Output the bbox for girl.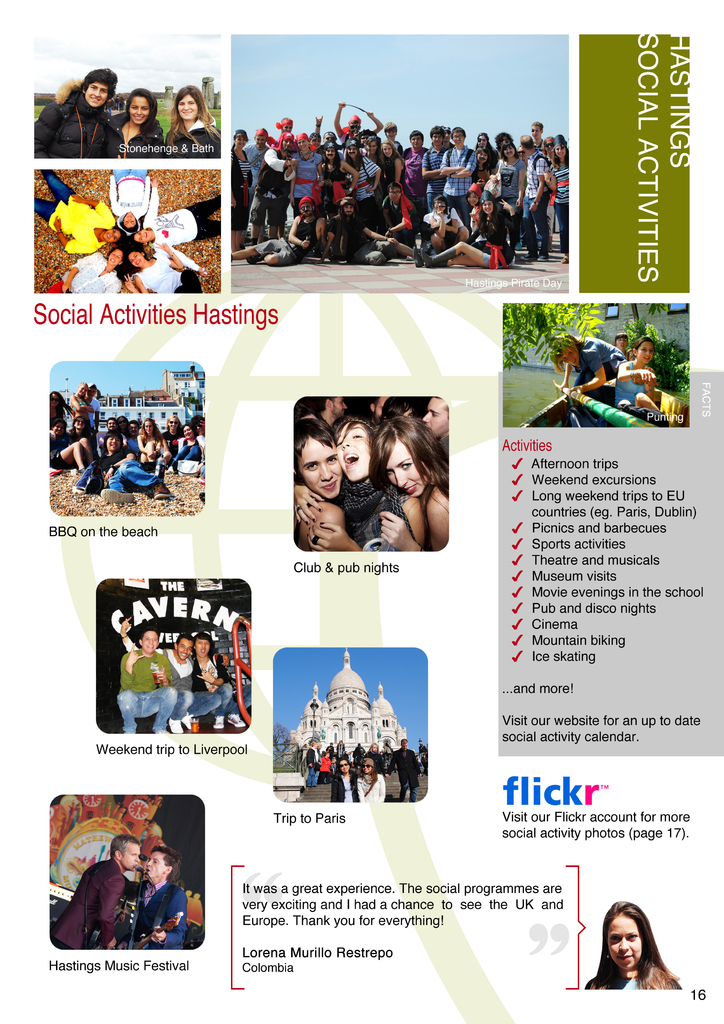
BBox(541, 131, 554, 162).
